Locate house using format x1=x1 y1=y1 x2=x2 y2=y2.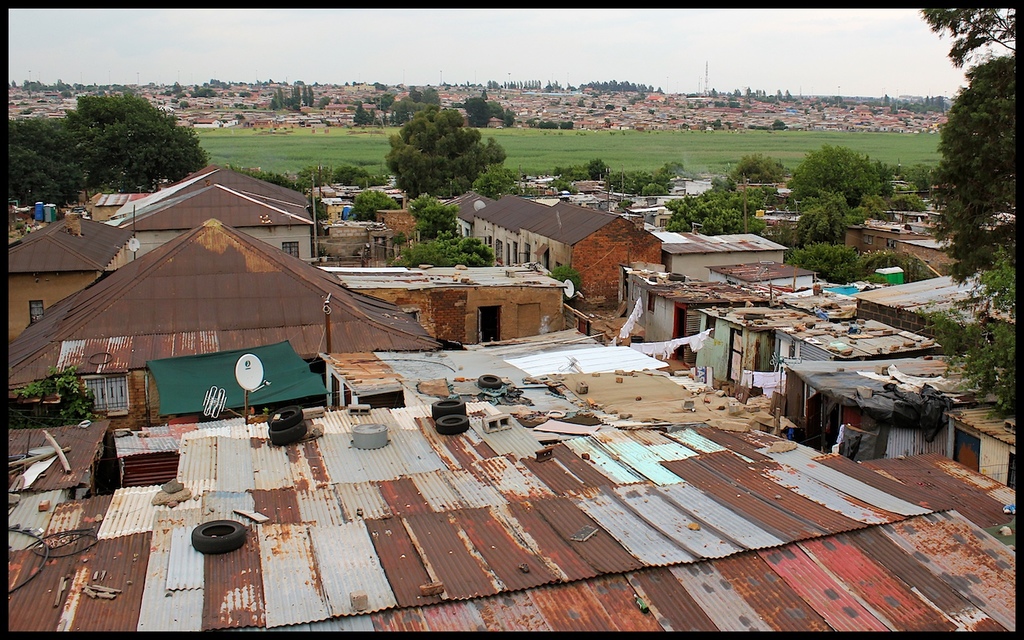
x1=646 y1=90 x2=672 y2=105.
